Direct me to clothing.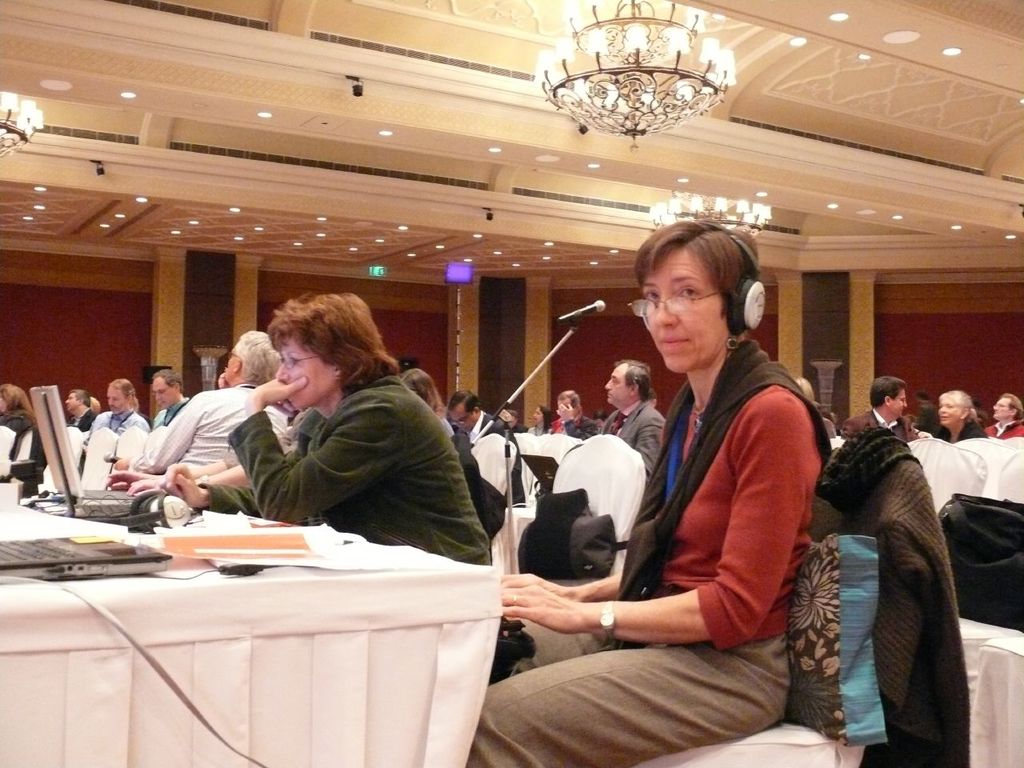
Direction: [0, 410, 34, 461].
